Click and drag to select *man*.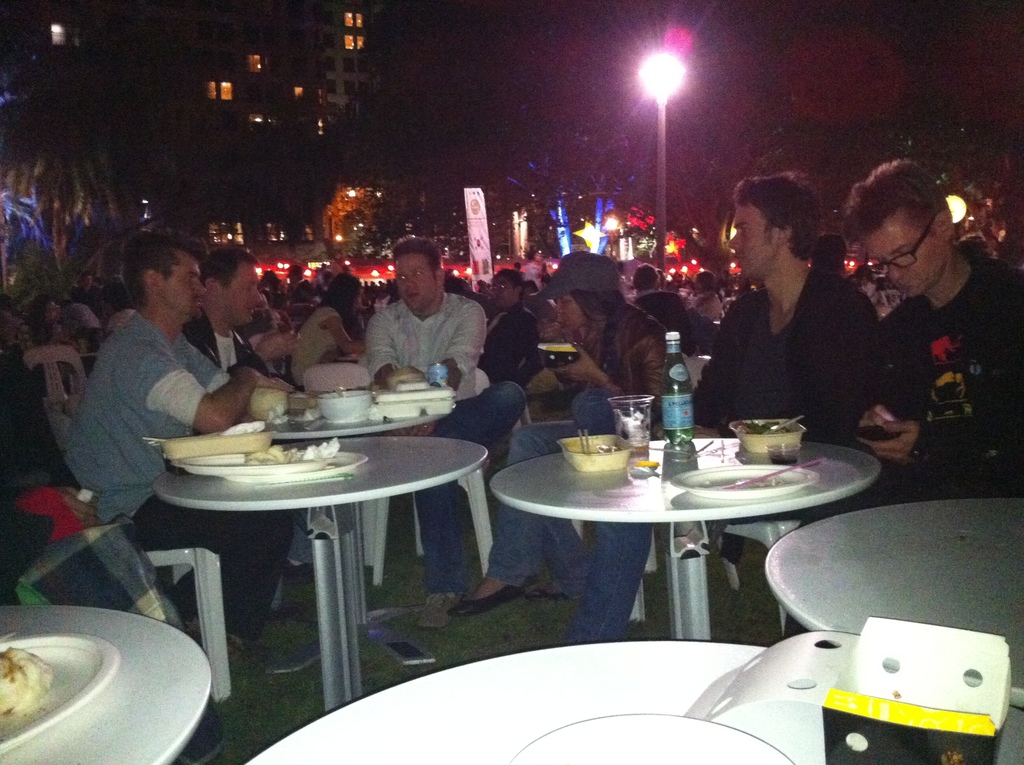
Selection: crop(689, 174, 888, 577).
